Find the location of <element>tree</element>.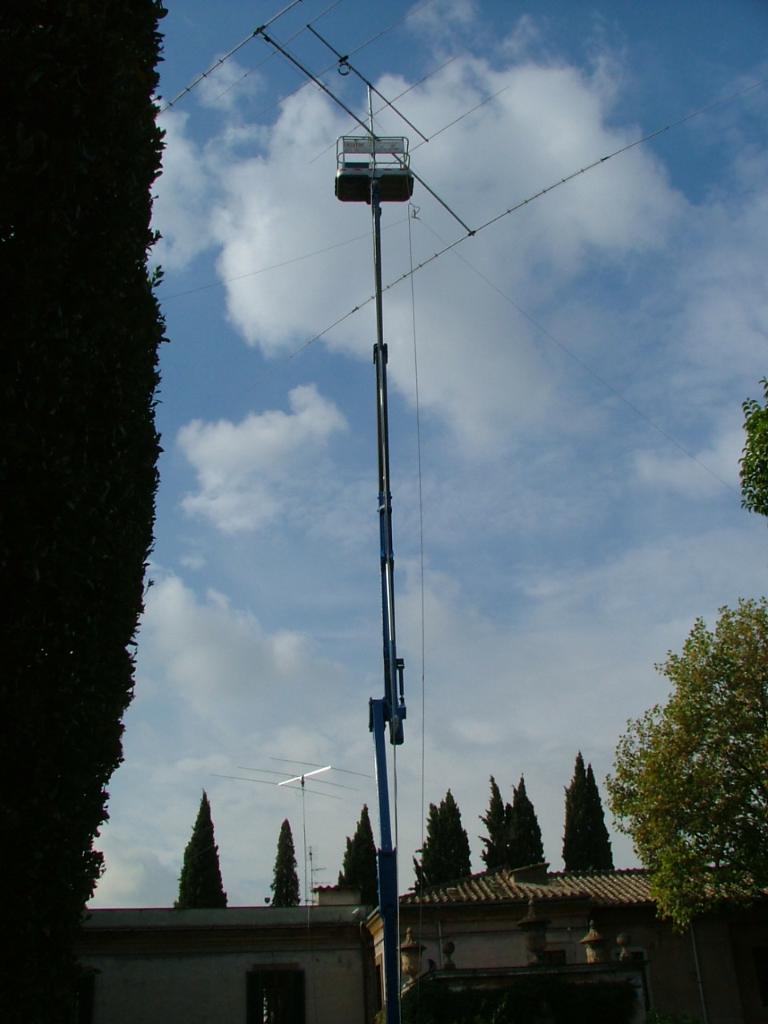
Location: 556,753,622,876.
